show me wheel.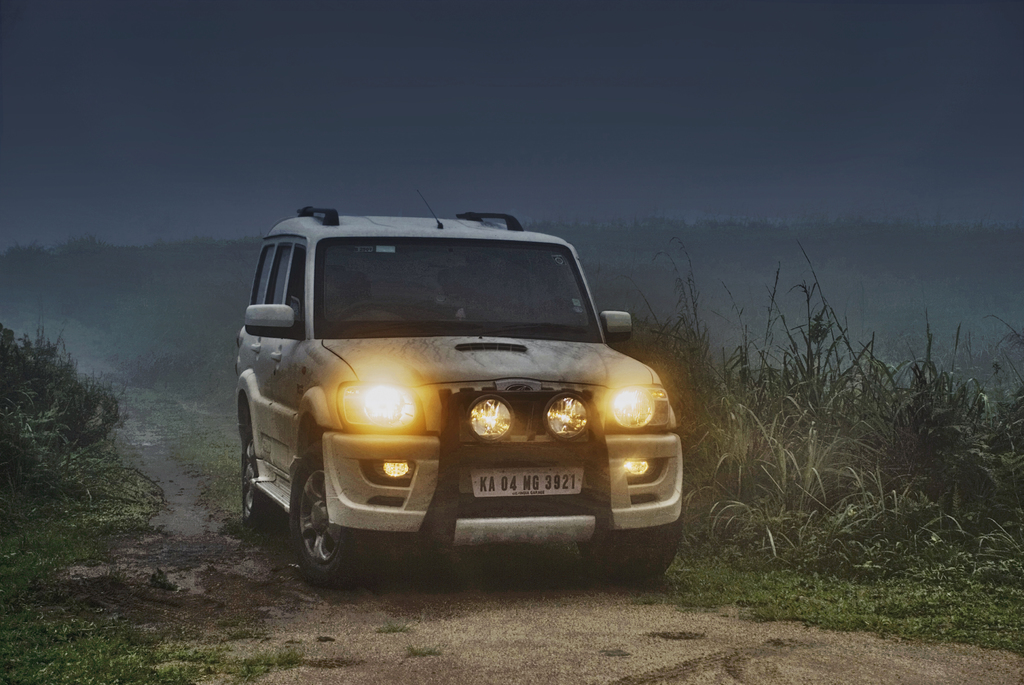
wheel is here: [left=588, top=516, right=682, bottom=581].
